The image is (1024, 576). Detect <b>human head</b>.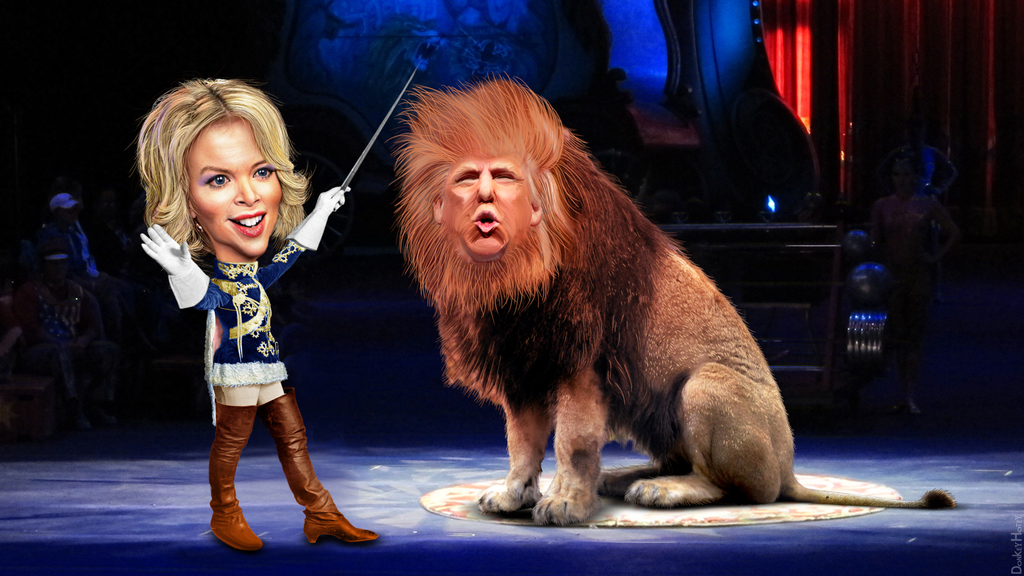
Detection: rect(429, 154, 544, 265).
